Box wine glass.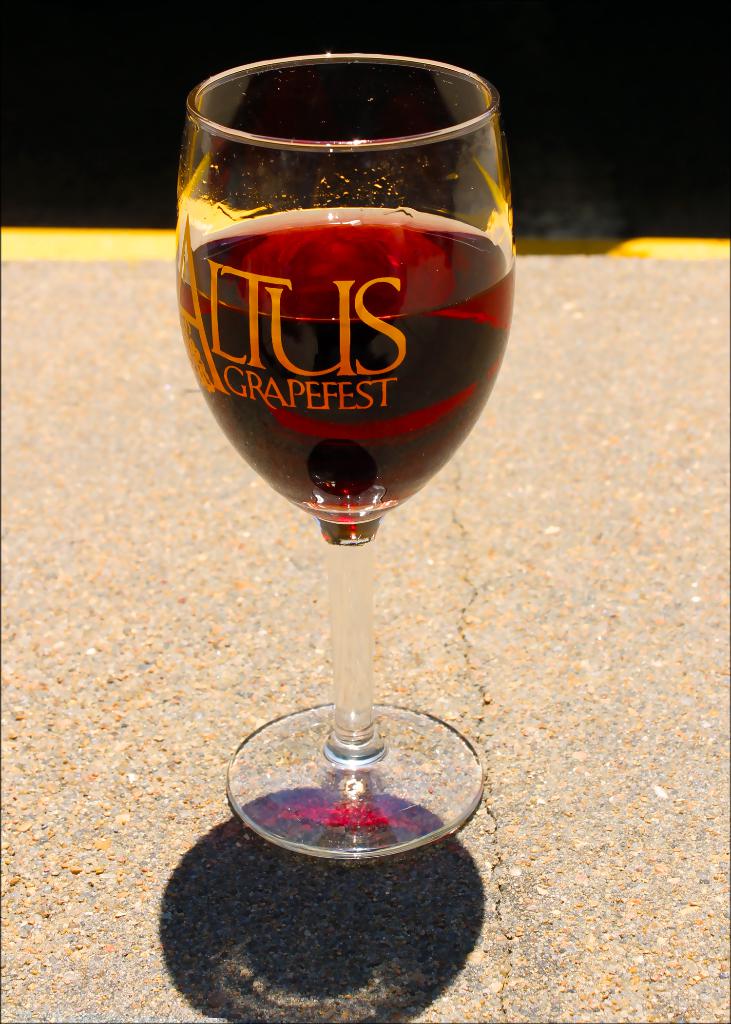
<region>170, 54, 521, 872</region>.
